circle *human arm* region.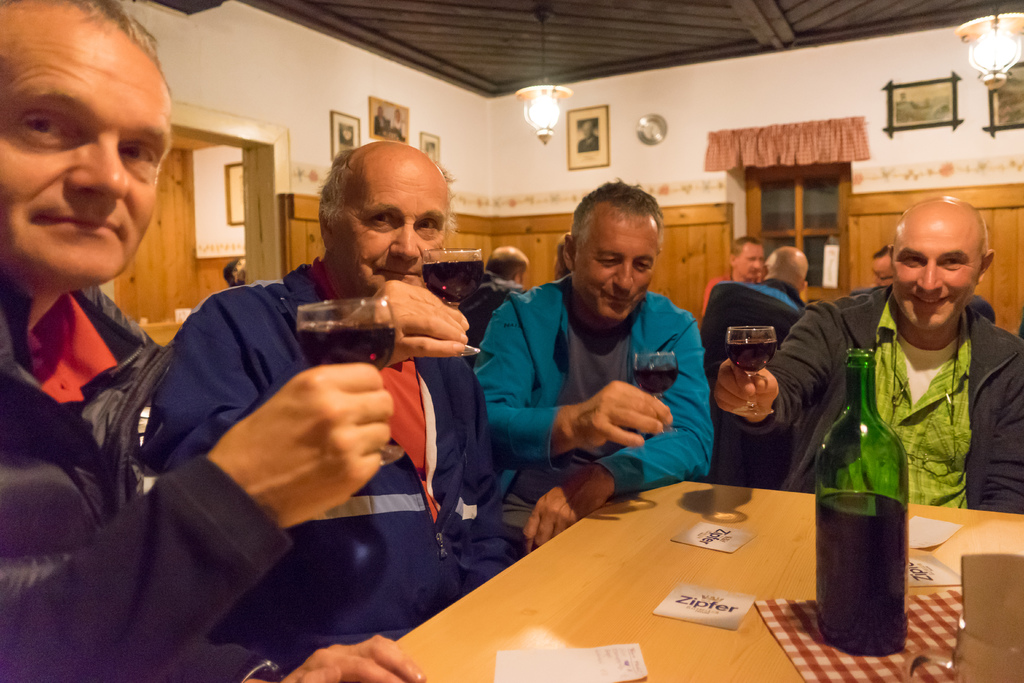
Region: [left=0, top=358, right=403, bottom=682].
